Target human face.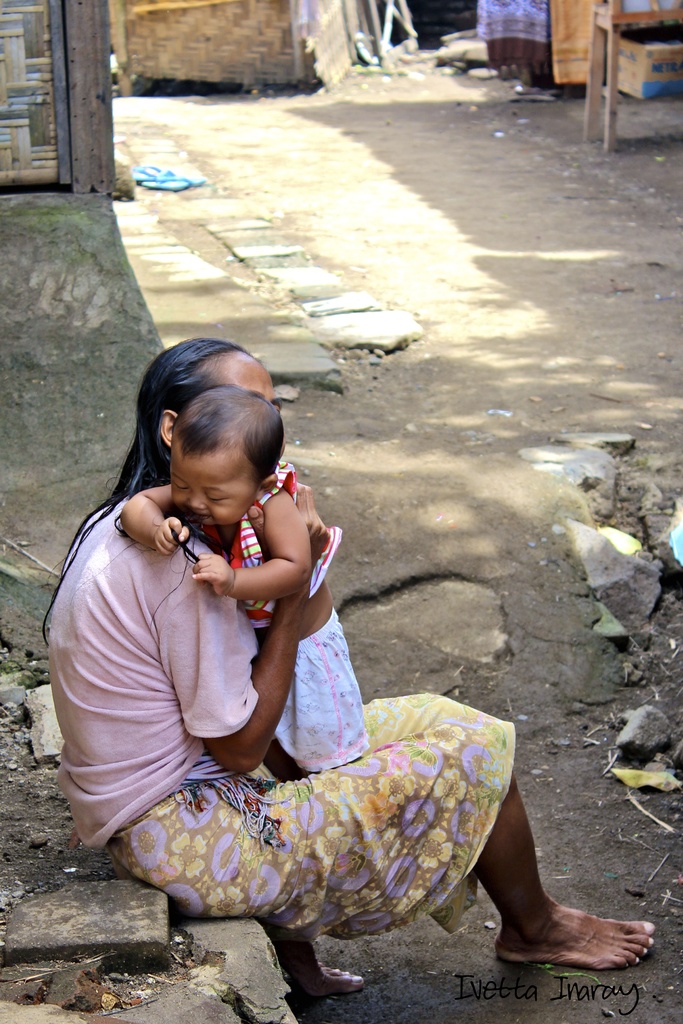
Target region: region(169, 449, 253, 529).
